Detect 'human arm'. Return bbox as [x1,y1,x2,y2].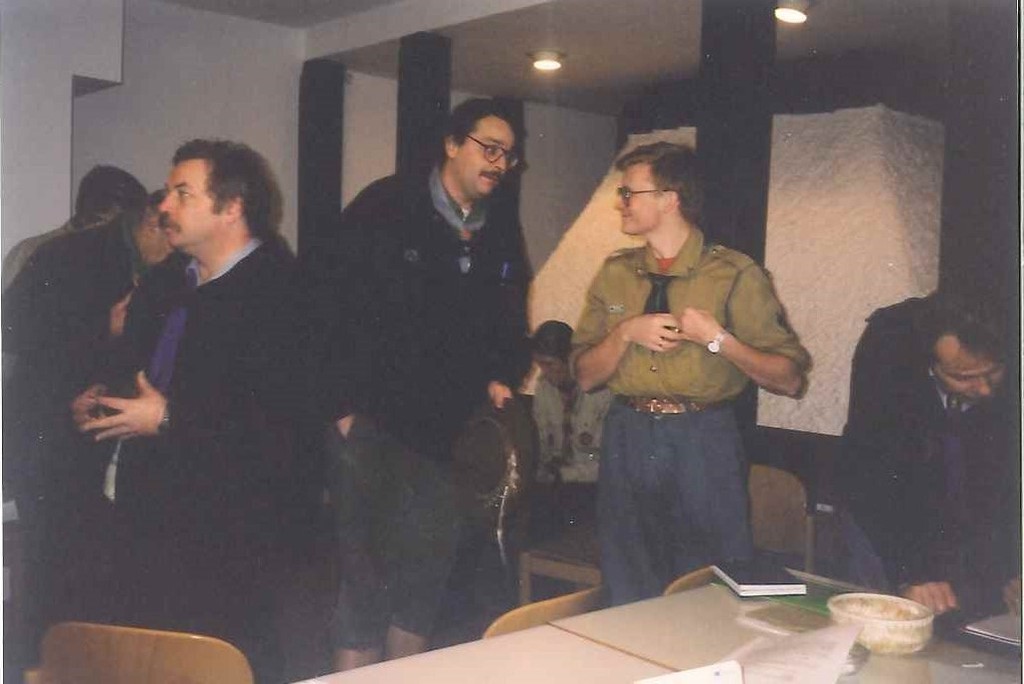
[78,272,309,460].
